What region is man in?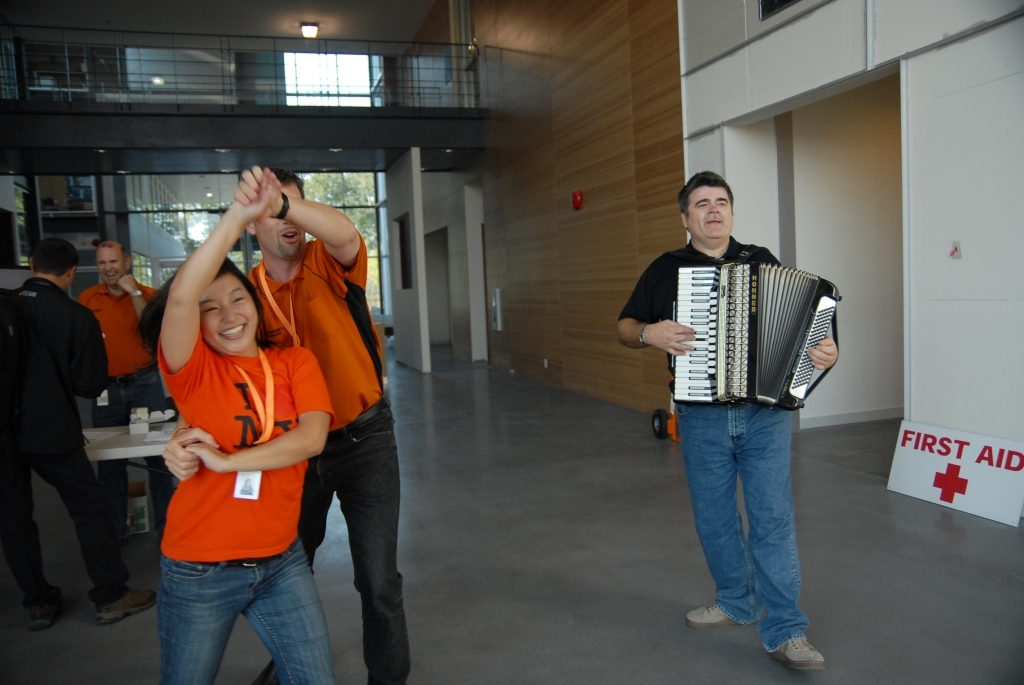
region(74, 254, 156, 395).
